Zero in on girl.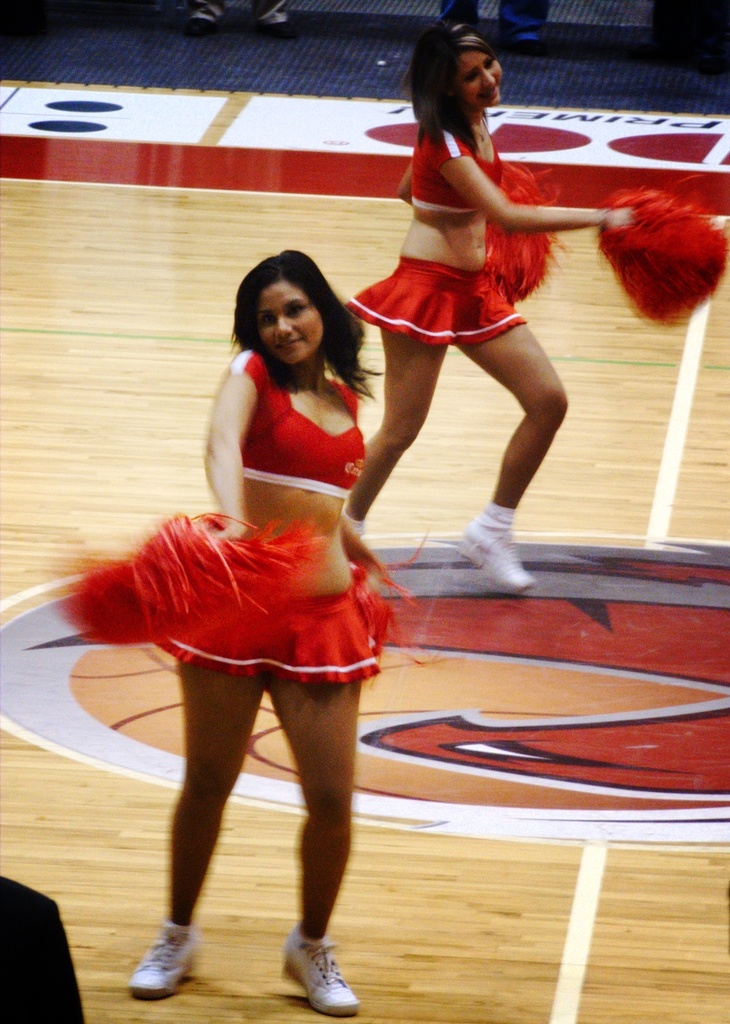
Zeroed in: box(46, 243, 407, 1017).
